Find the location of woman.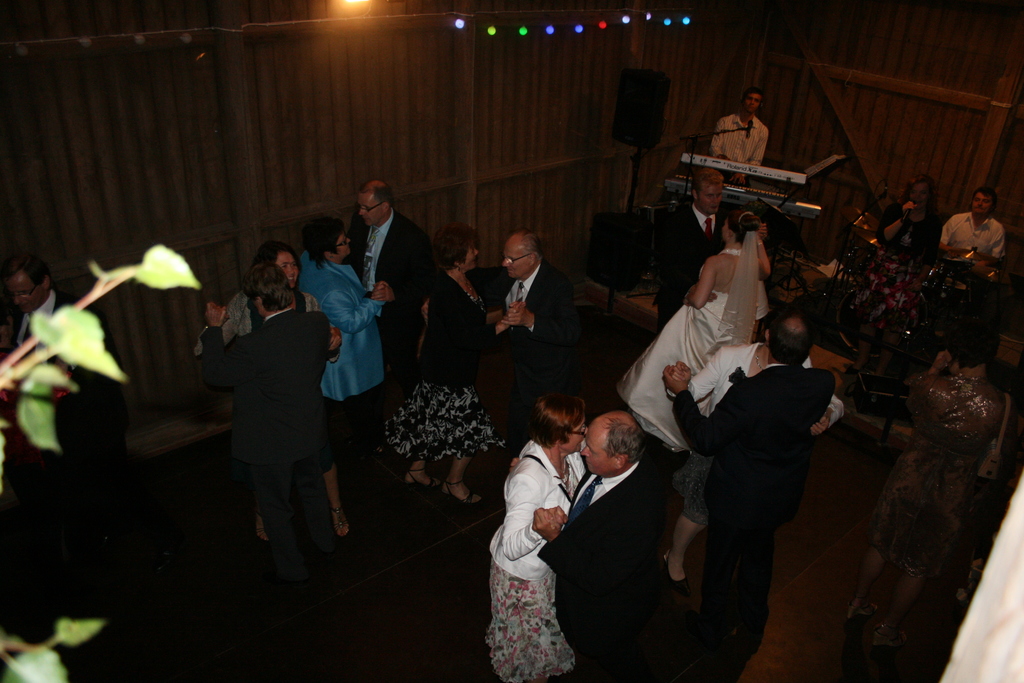
Location: [191,247,346,539].
